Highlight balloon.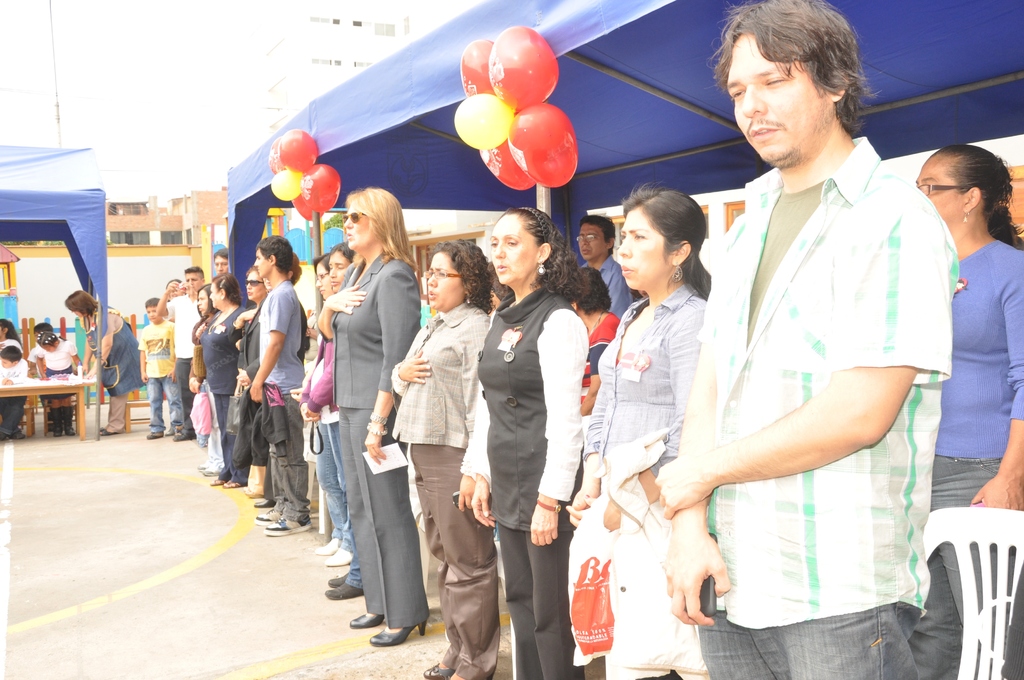
Highlighted region: (left=290, top=193, right=323, bottom=223).
